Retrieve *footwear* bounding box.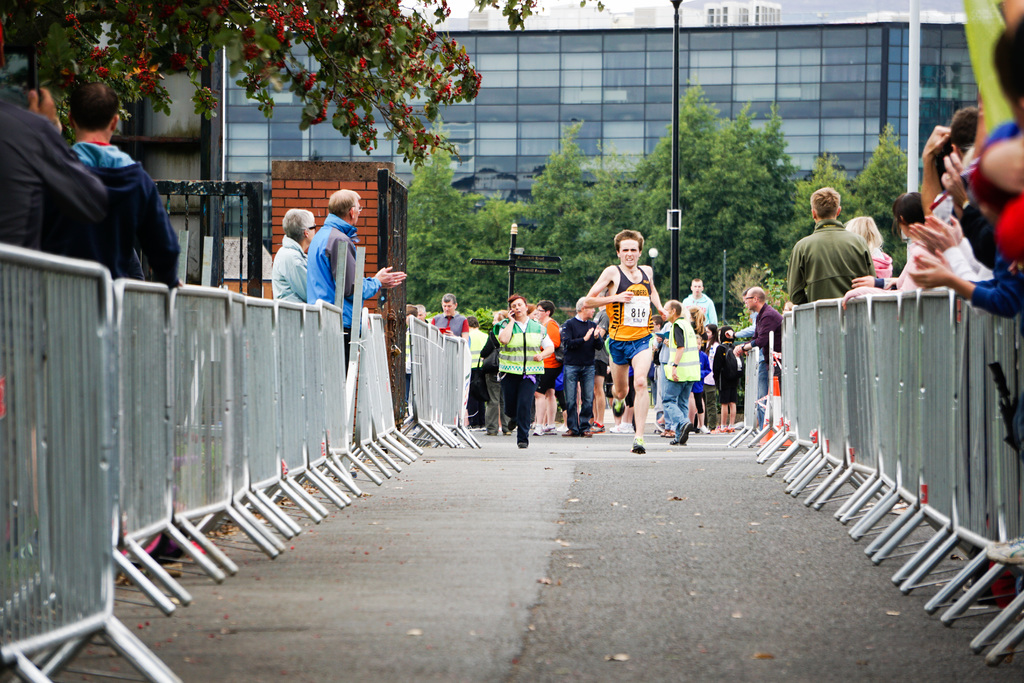
Bounding box: detection(664, 429, 673, 436).
